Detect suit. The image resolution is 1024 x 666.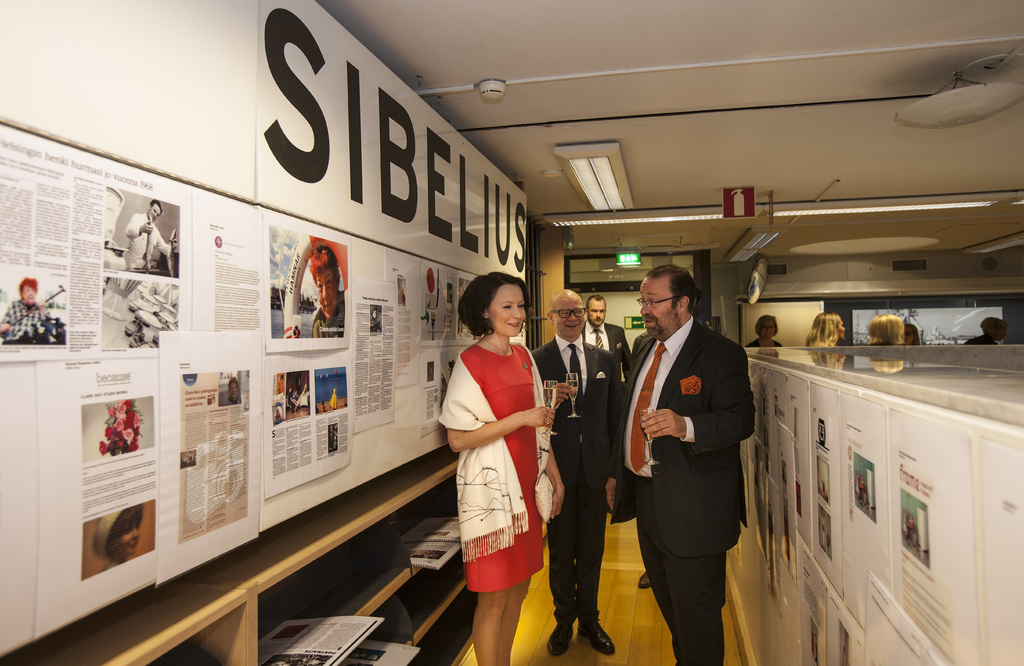
{"x1": 579, "y1": 322, "x2": 636, "y2": 365}.
